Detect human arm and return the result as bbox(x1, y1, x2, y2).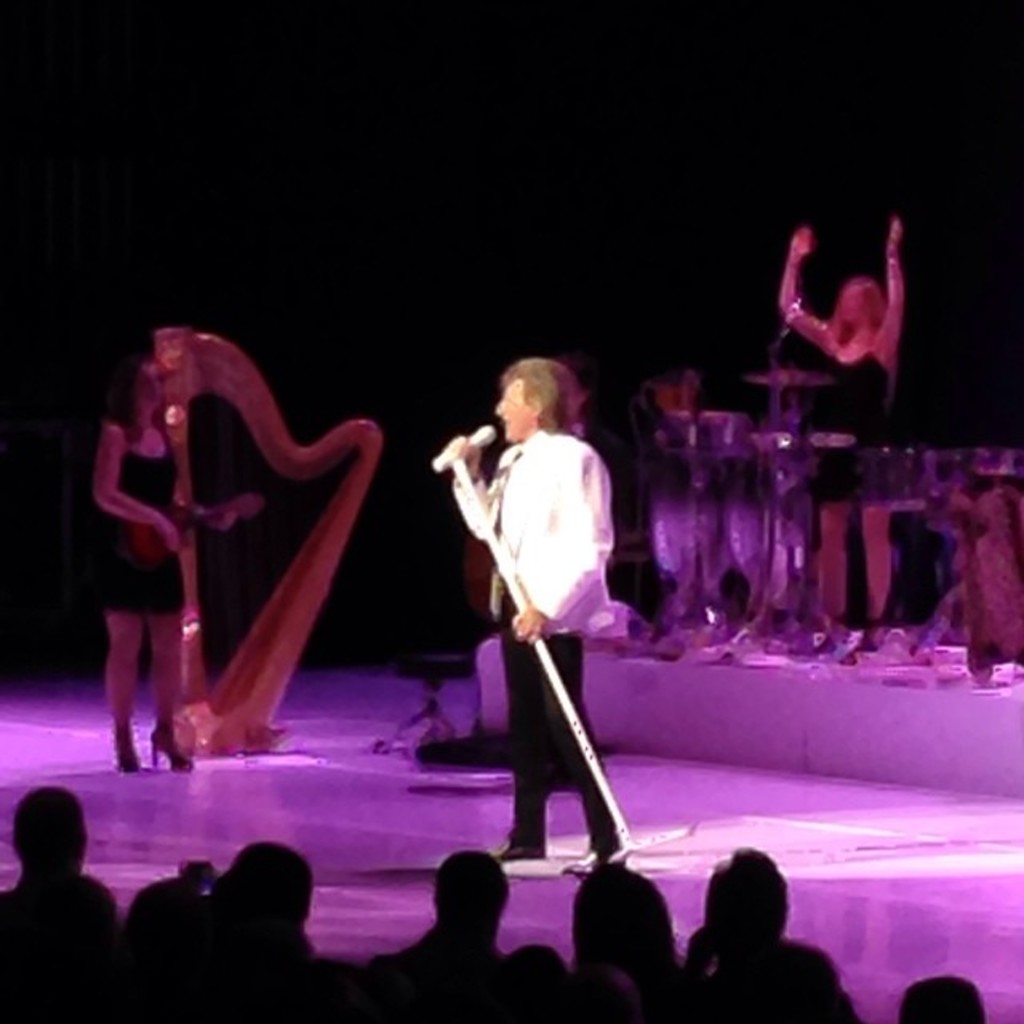
bbox(93, 424, 186, 550).
